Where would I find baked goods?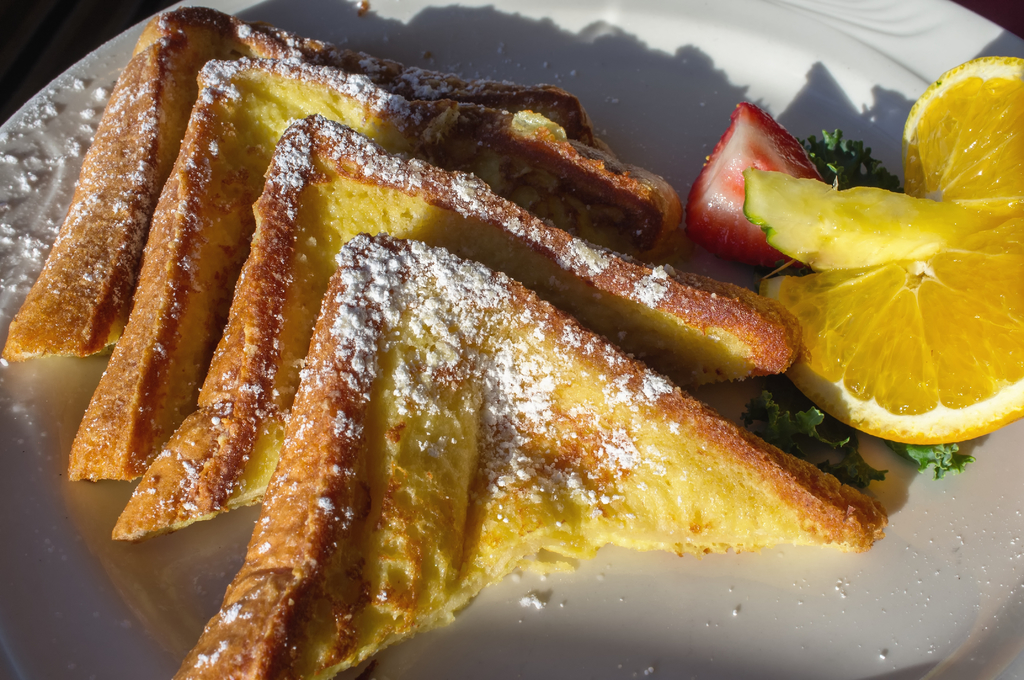
At [left=70, top=60, right=680, bottom=485].
